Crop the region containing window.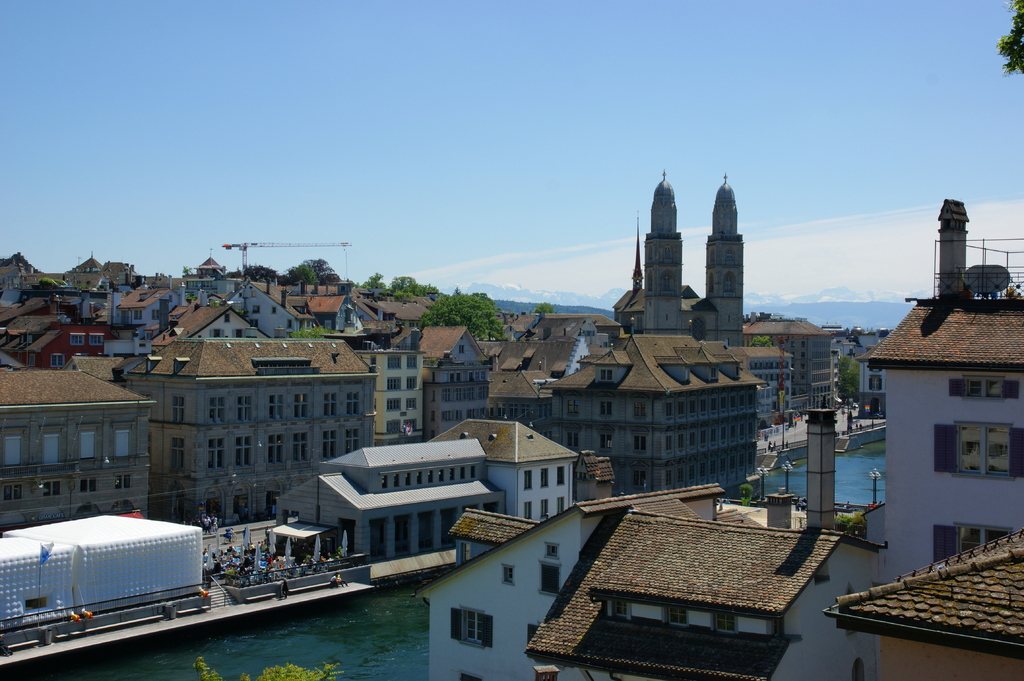
Crop region: 542,566,562,598.
